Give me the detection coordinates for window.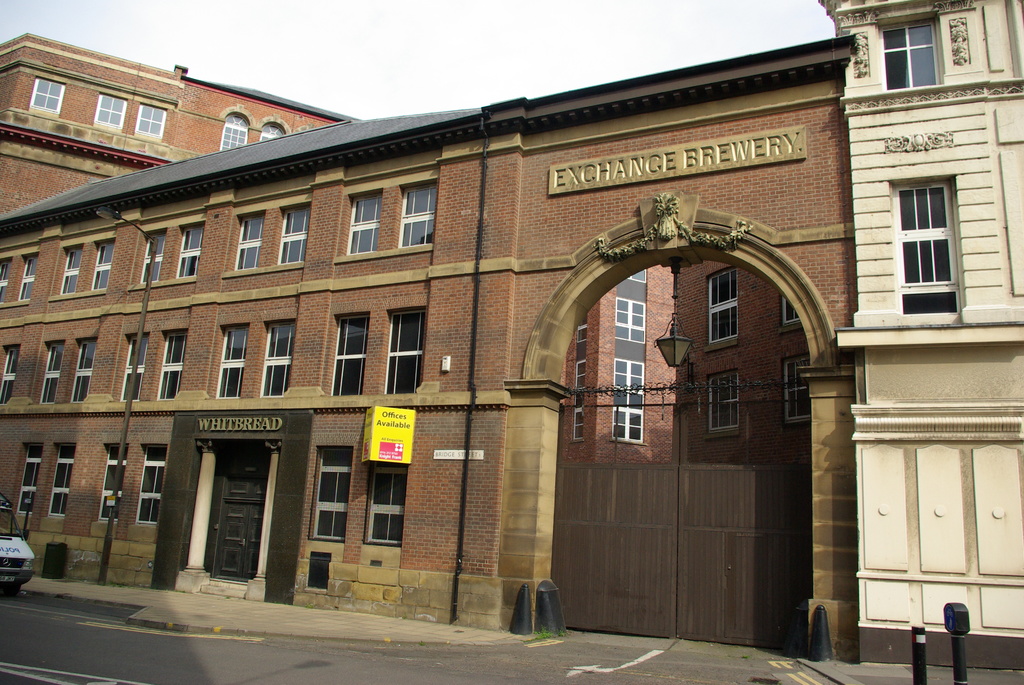
(619, 405, 645, 447).
